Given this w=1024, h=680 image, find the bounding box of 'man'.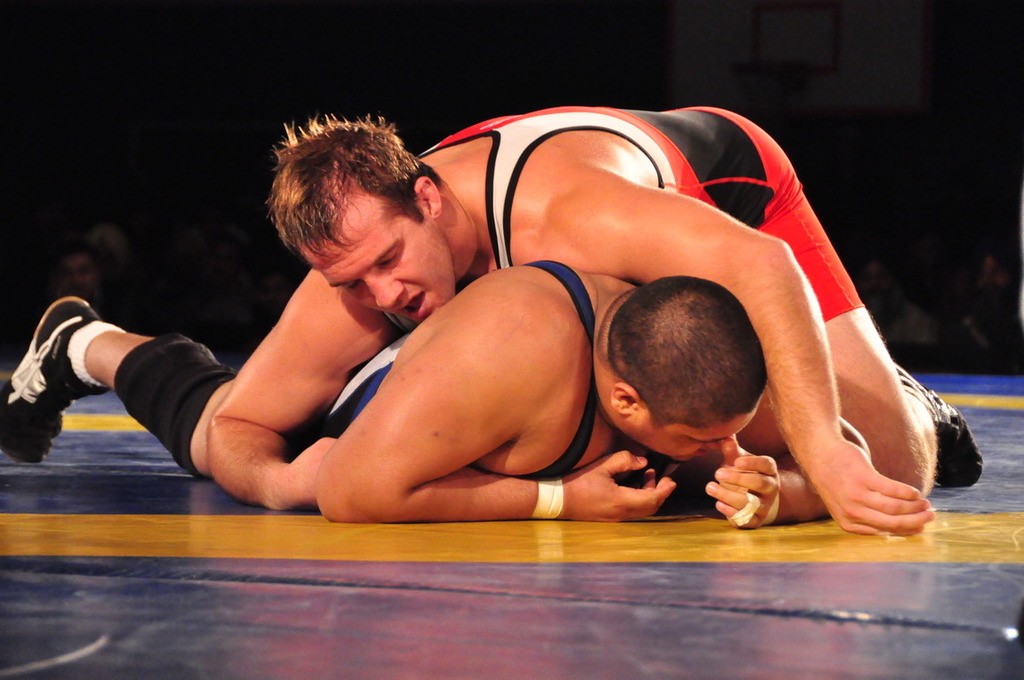
[x1=202, y1=104, x2=985, y2=538].
